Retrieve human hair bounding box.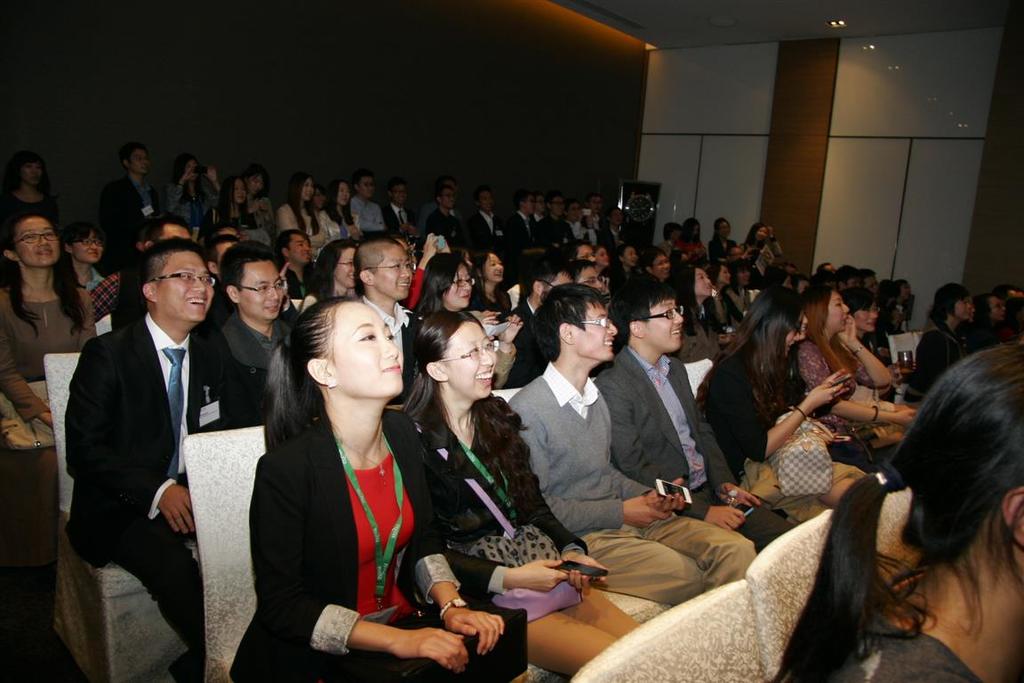
Bounding box: region(391, 306, 524, 458).
